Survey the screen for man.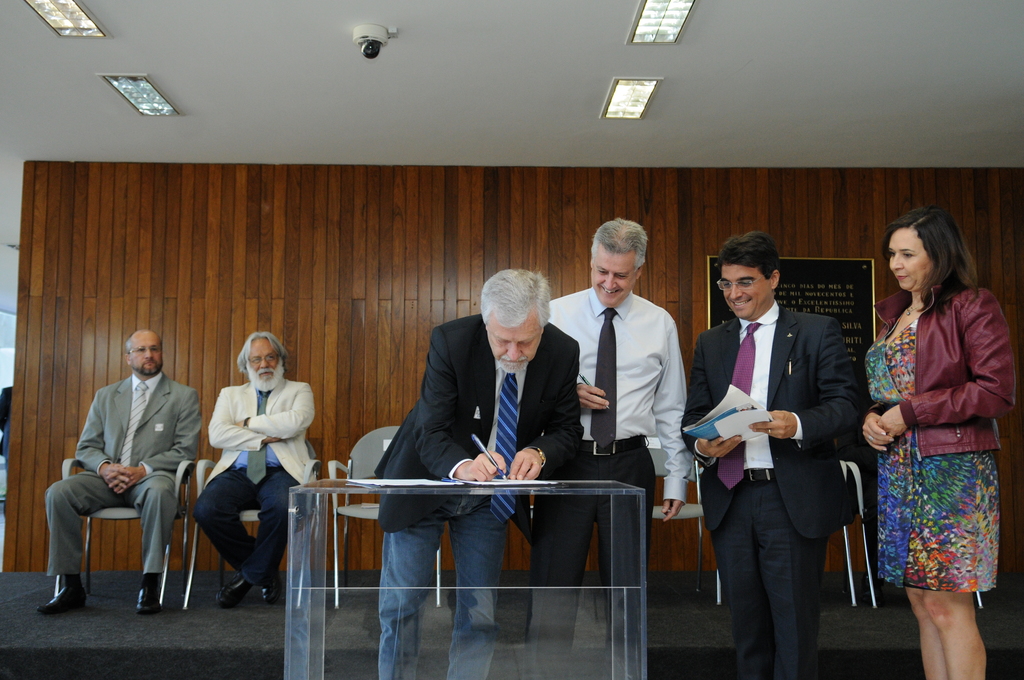
Survey found: box(688, 227, 845, 679).
